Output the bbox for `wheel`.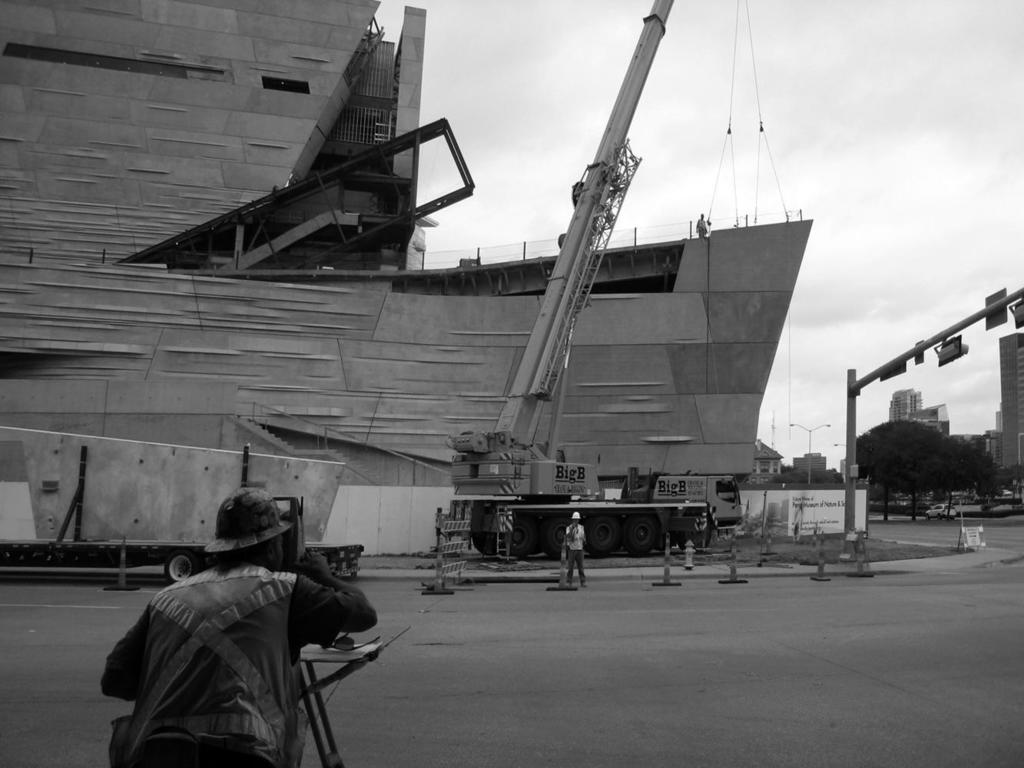
<box>497,516,537,556</box>.
